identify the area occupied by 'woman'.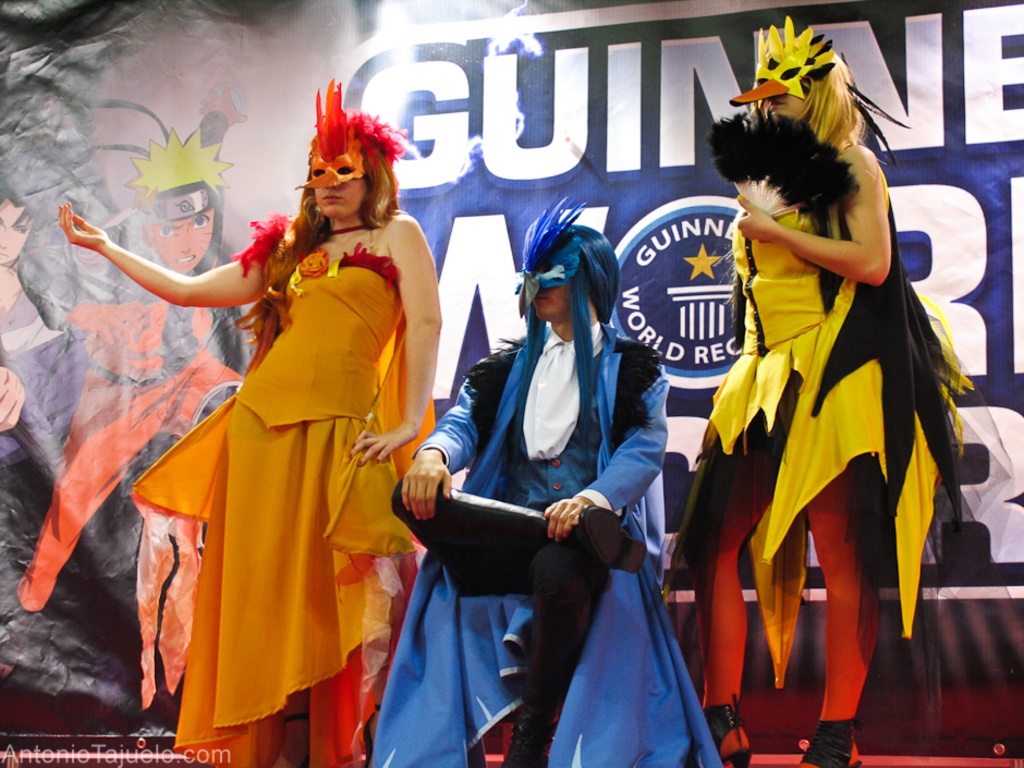
Area: {"x1": 365, "y1": 185, "x2": 718, "y2": 767}.
